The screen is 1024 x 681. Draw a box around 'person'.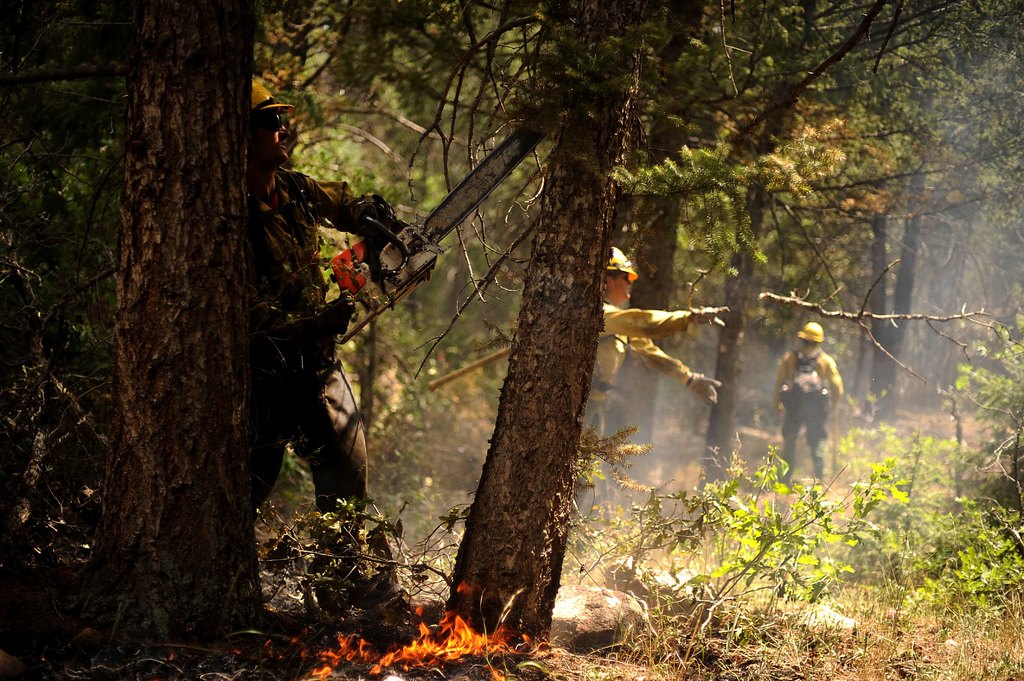
{"left": 564, "top": 239, "right": 727, "bottom": 593}.
